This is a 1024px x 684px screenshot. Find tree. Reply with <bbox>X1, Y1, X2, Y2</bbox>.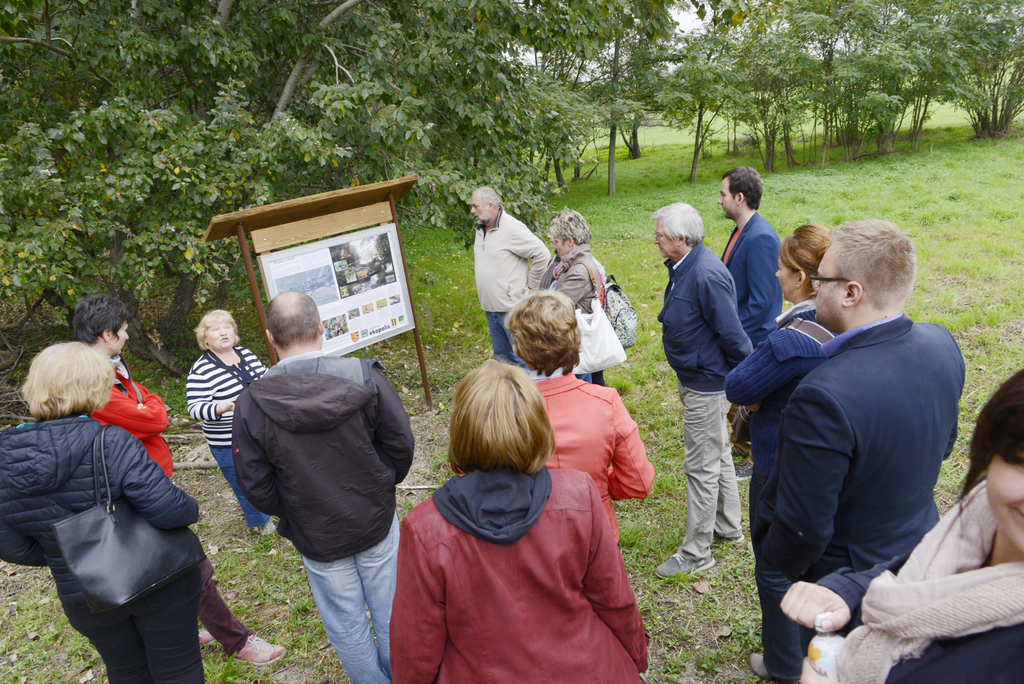
<bbox>604, 0, 696, 159</bbox>.
